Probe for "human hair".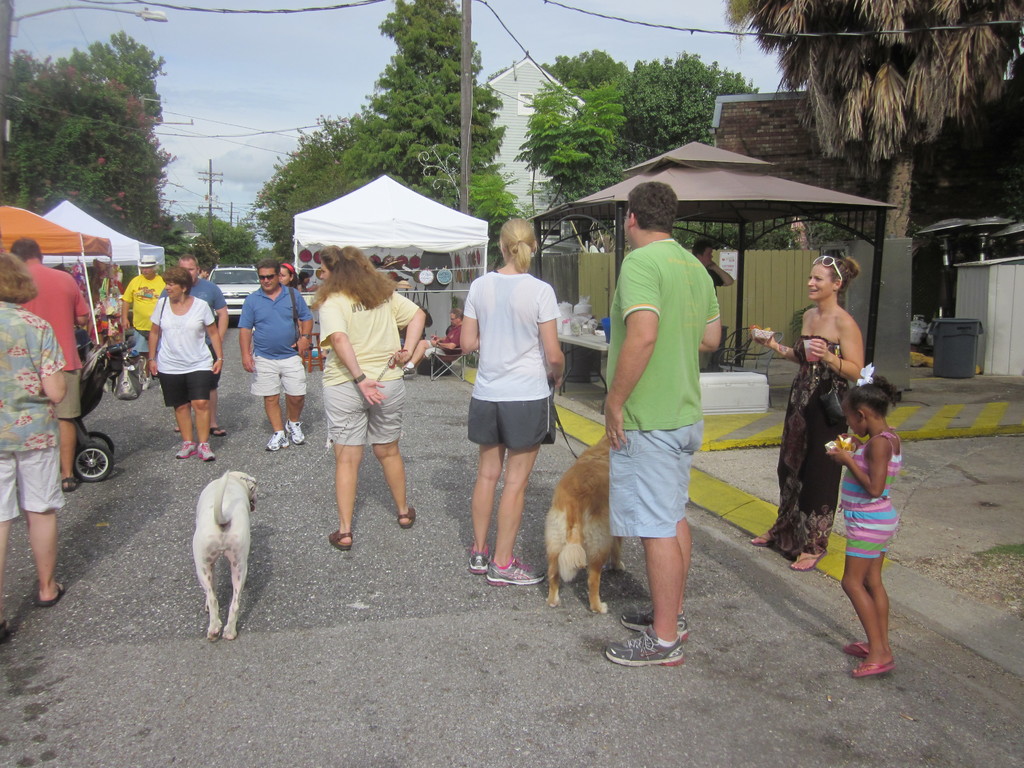
Probe result: box(161, 263, 191, 294).
